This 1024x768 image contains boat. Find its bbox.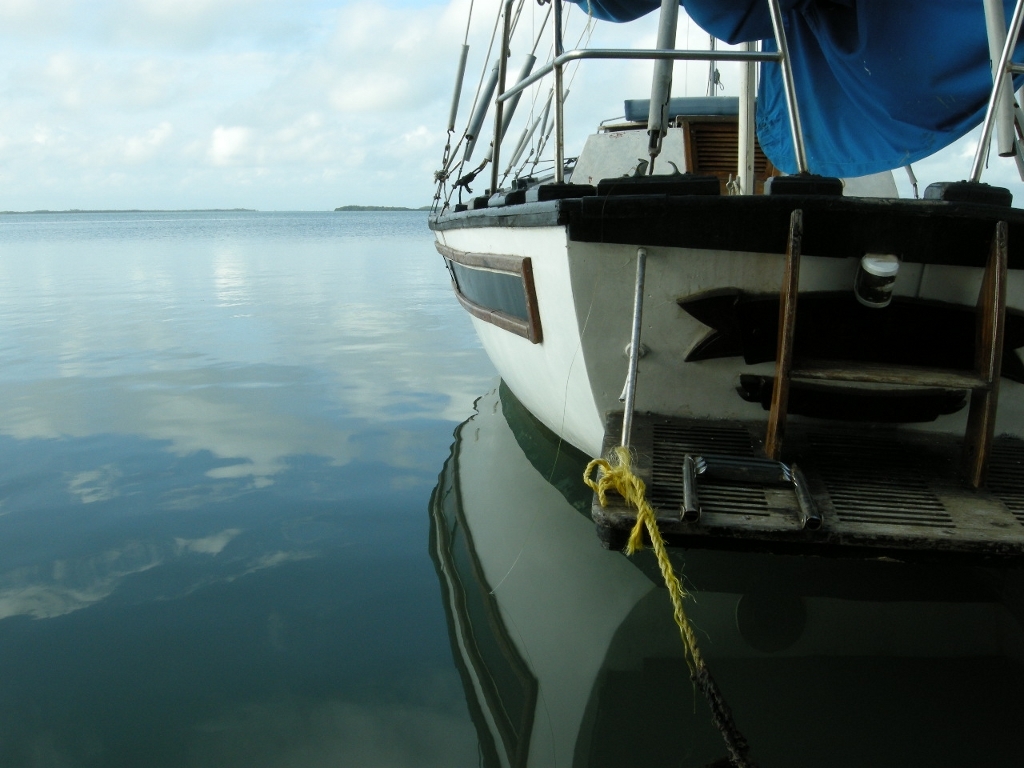
crop(402, 0, 1023, 570).
